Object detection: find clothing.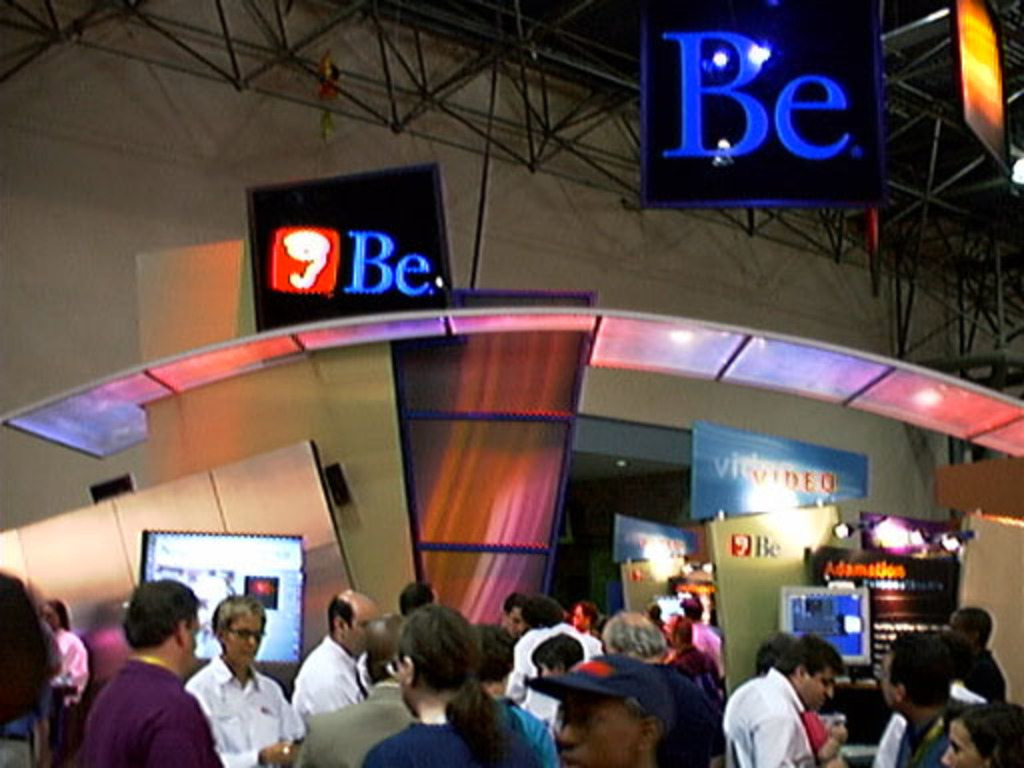
178, 640, 312, 766.
